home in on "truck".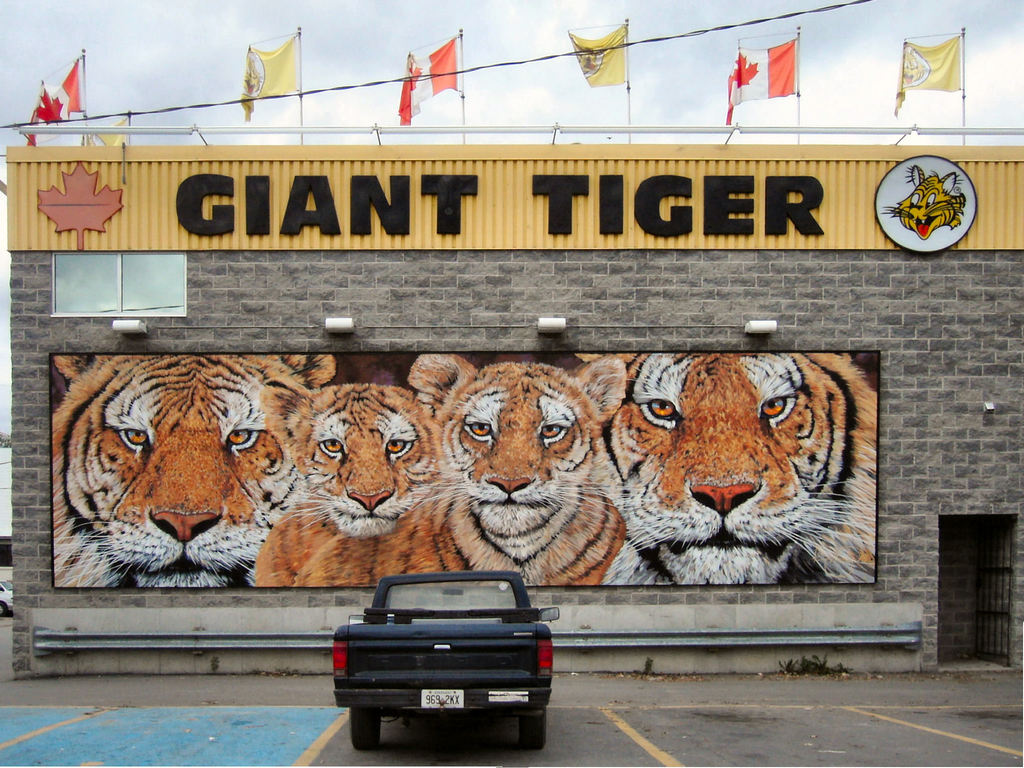
Homed in at [x1=321, y1=588, x2=561, y2=744].
